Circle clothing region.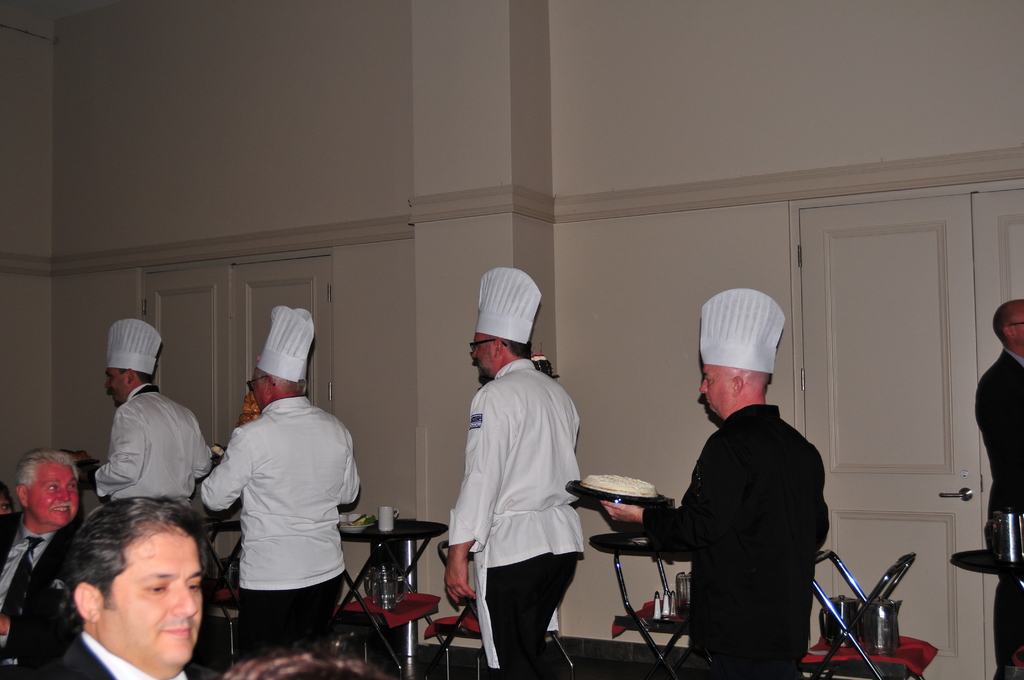
Region: 644, 401, 829, 679.
